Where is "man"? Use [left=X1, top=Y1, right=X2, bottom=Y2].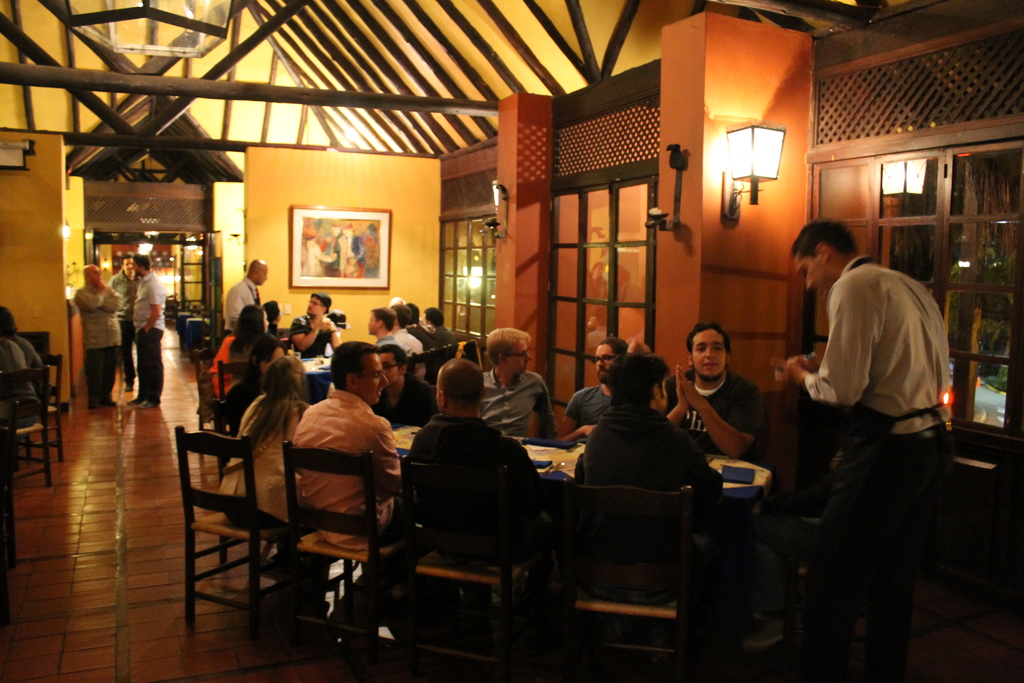
[left=290, top=292, right=346, bottom=357].
